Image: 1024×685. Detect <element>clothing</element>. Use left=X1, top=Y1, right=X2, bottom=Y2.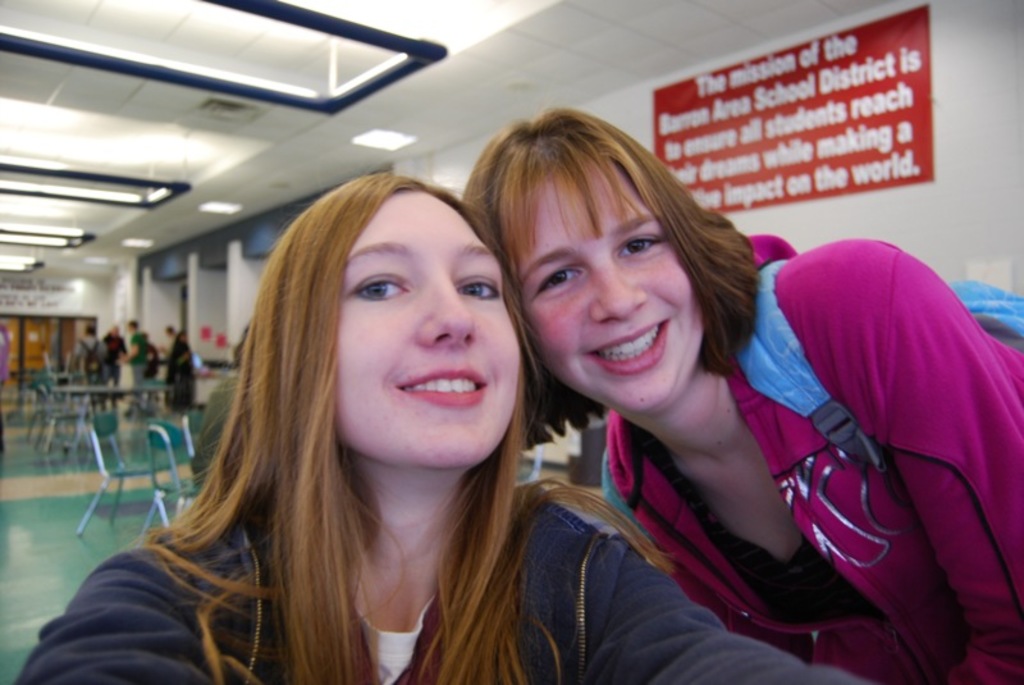
left=76, top=332, right=109, bottom=382.
